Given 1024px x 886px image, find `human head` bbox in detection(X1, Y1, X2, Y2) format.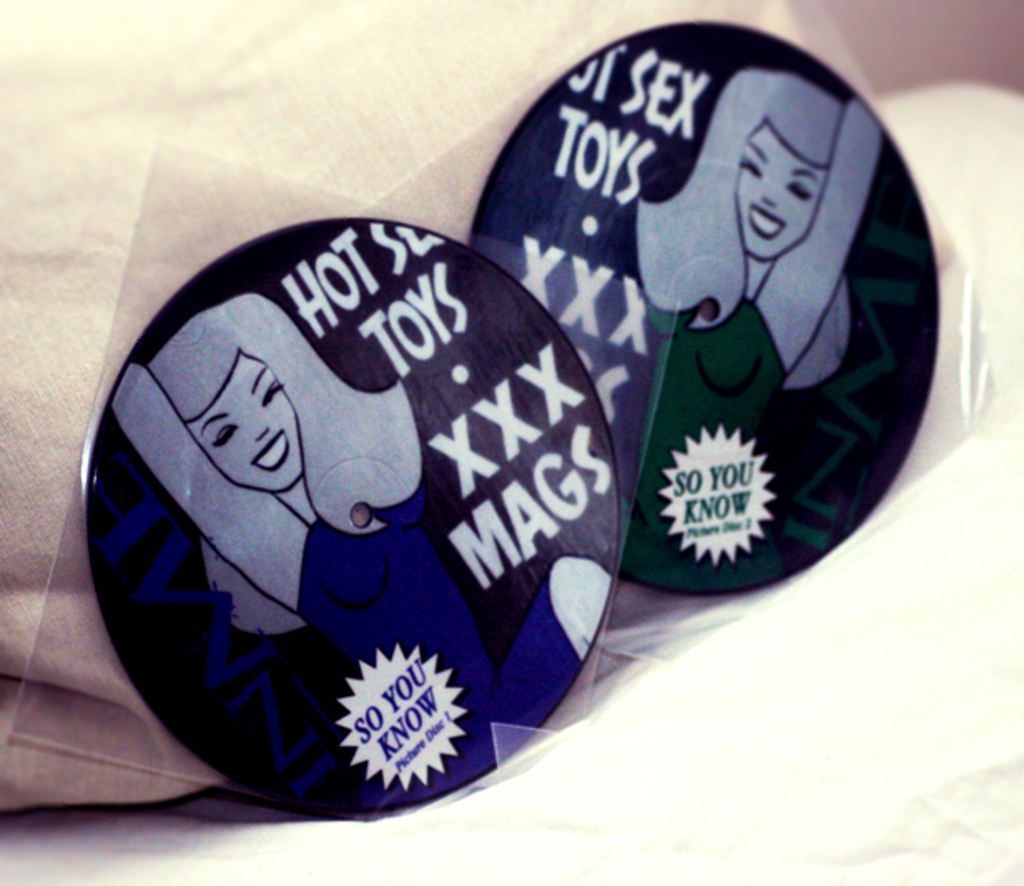
detection(183, 291, 324, 500).
